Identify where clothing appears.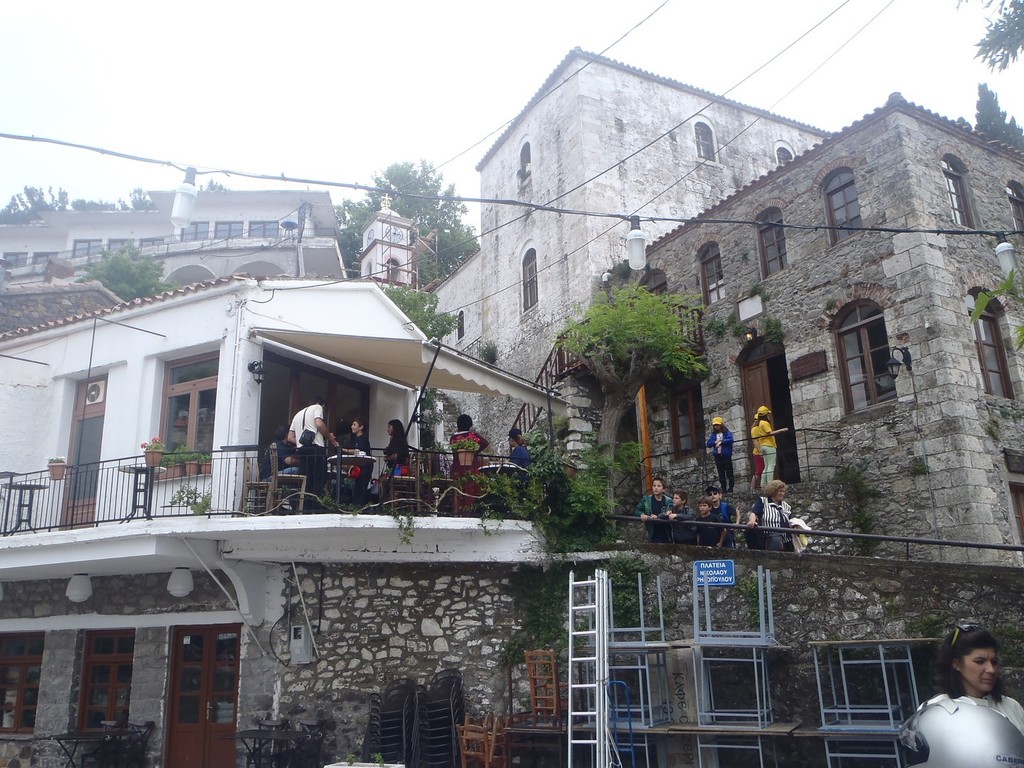
Appears at crop(289, 404, 326, 498).
